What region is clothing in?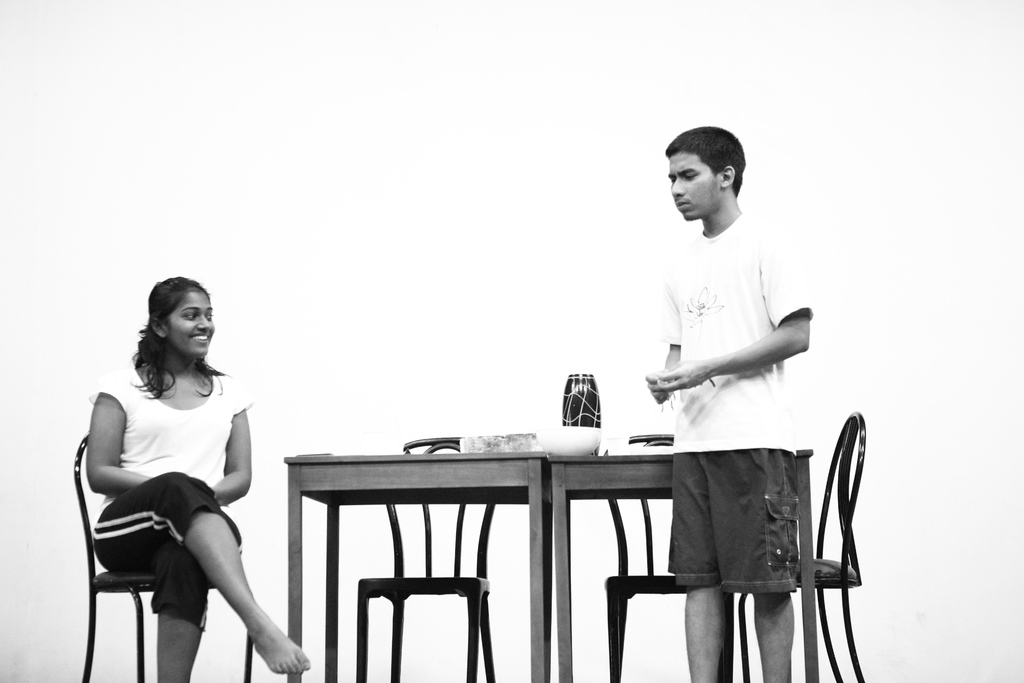
rect(657, 206, 797, 448).
